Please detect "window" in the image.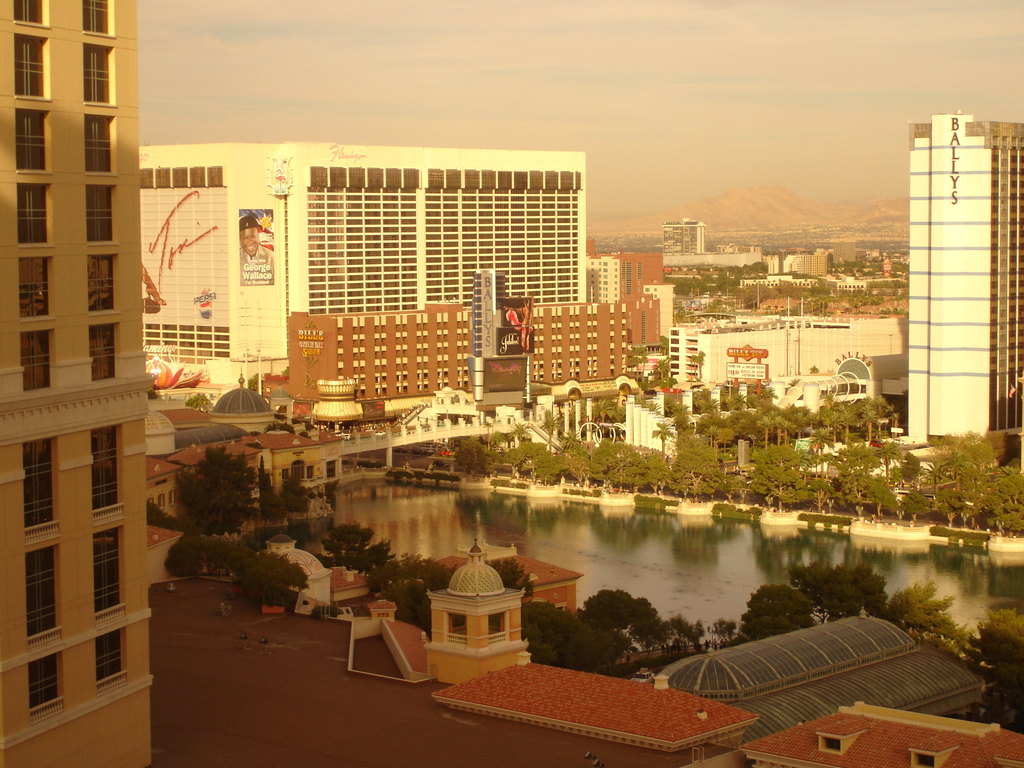
bbox=(456, 368, 463, 380).
